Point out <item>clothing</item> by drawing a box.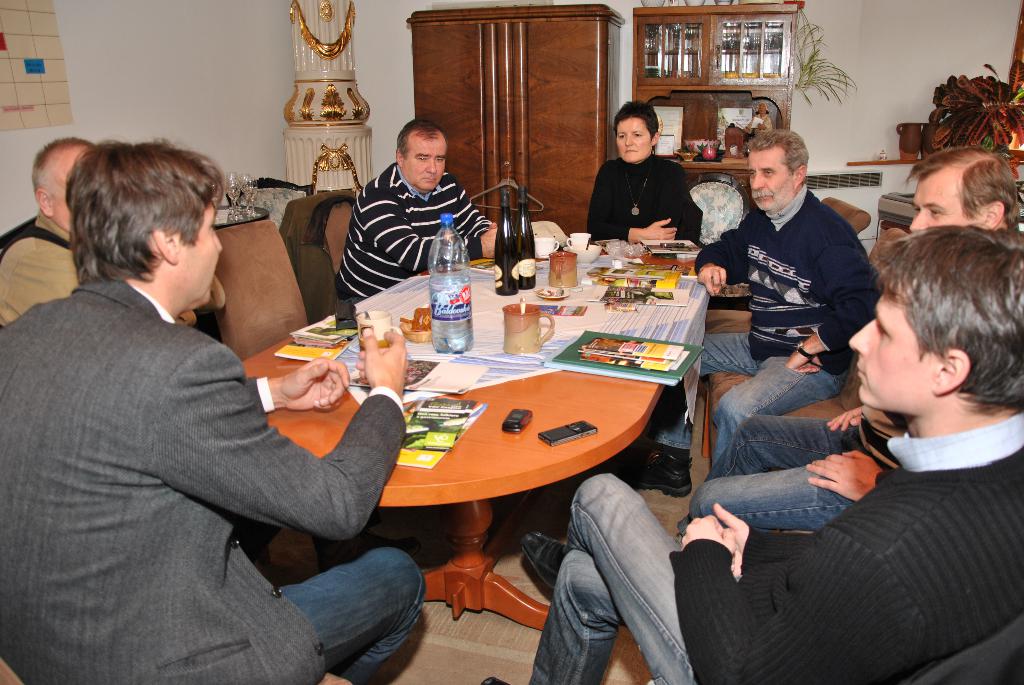
locate(0, 207, 223, 329).
